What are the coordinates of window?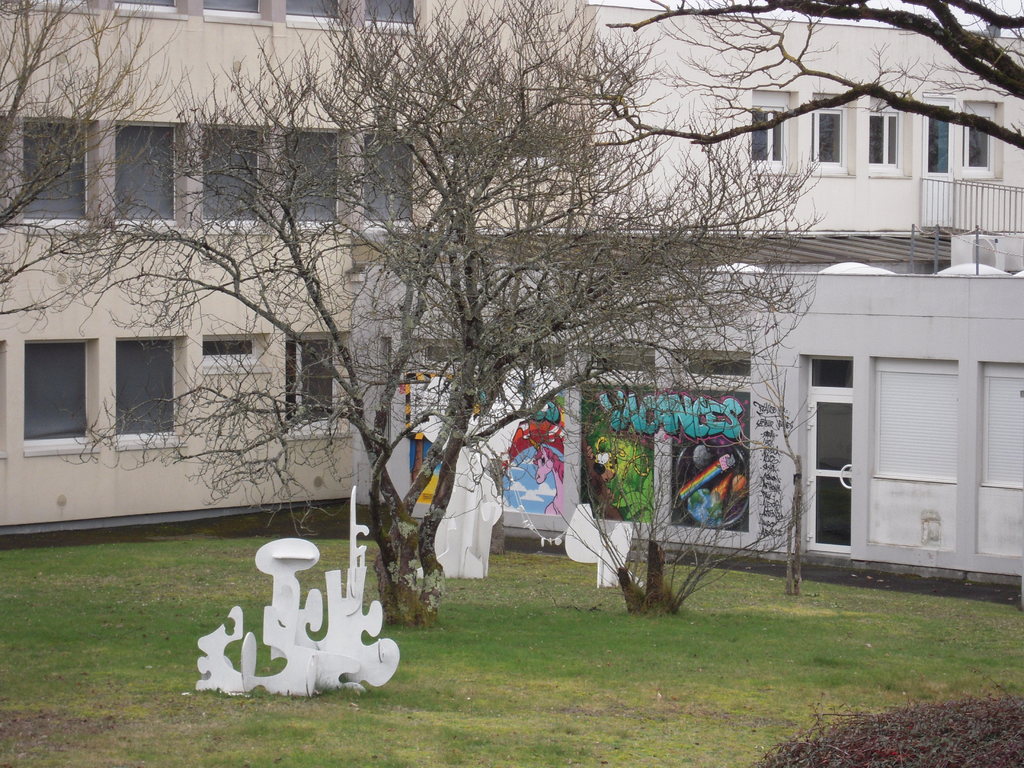
(left=18, top=325, right=86, bottom=452).
